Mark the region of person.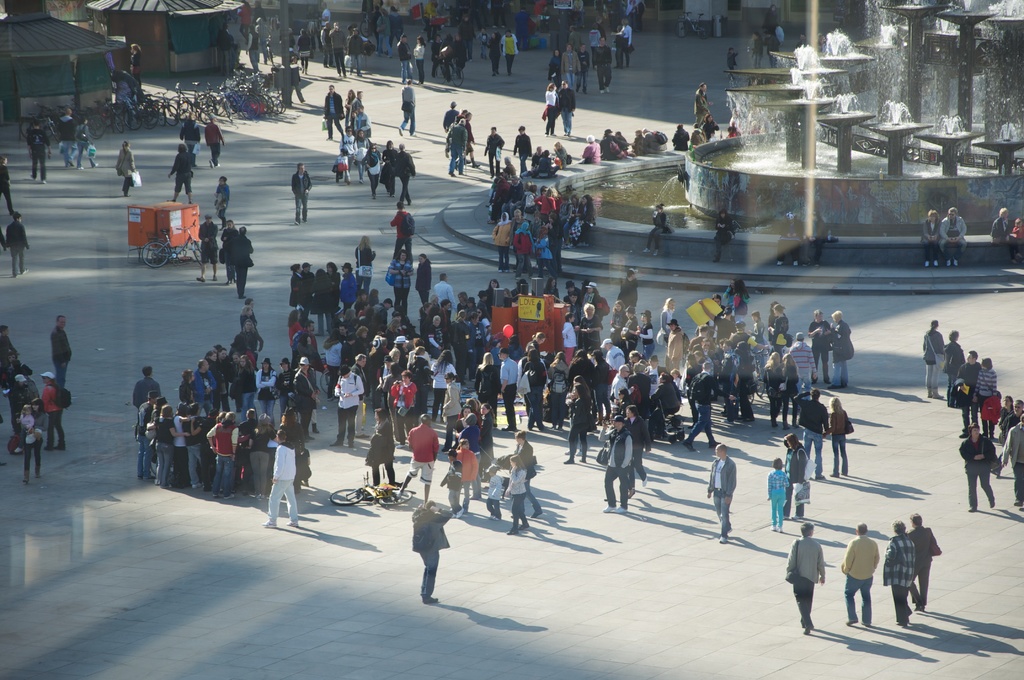
Region: bbox(576, 42, 591, 97).
